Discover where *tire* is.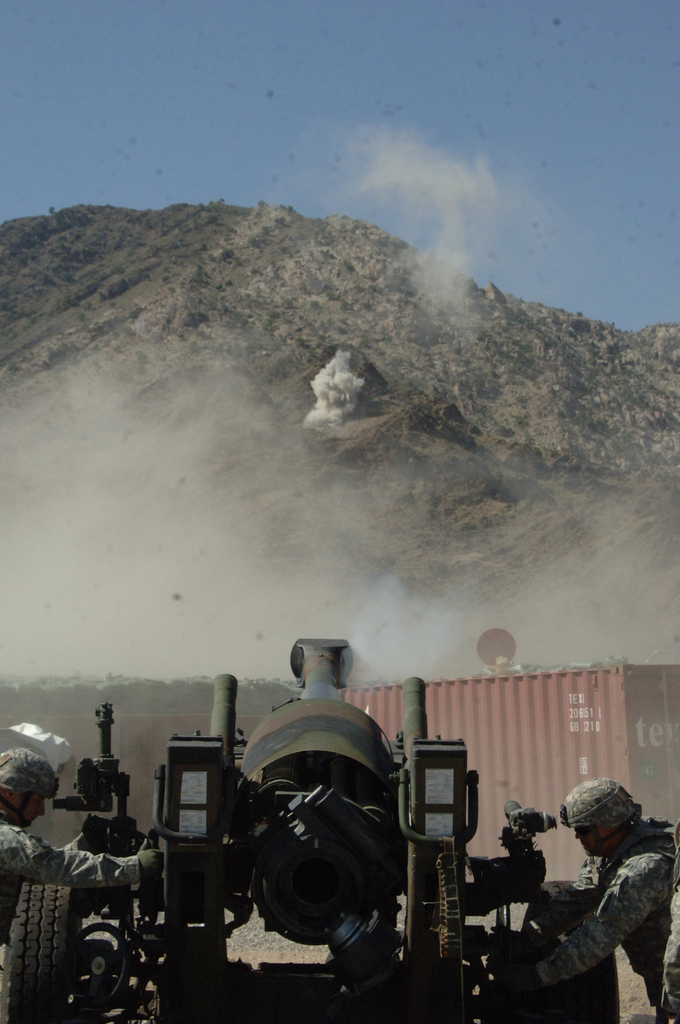
Discovered at rect(521, 882, 618, 1023).
